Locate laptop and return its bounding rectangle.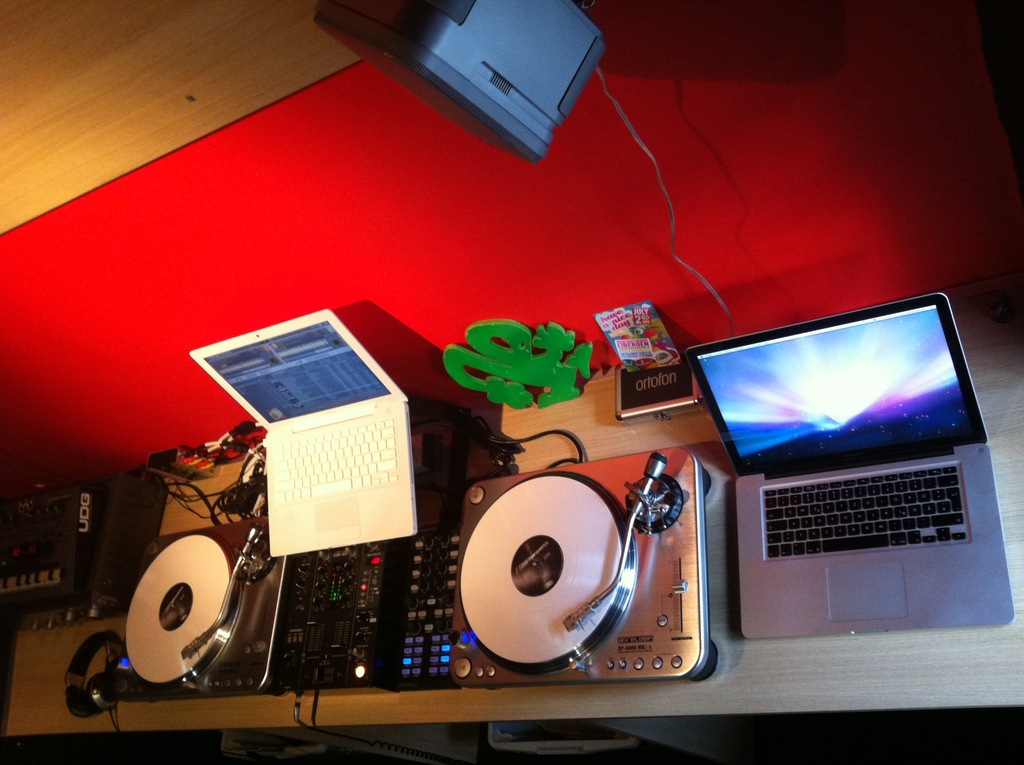
<box>691,304,1020,670</box>.
